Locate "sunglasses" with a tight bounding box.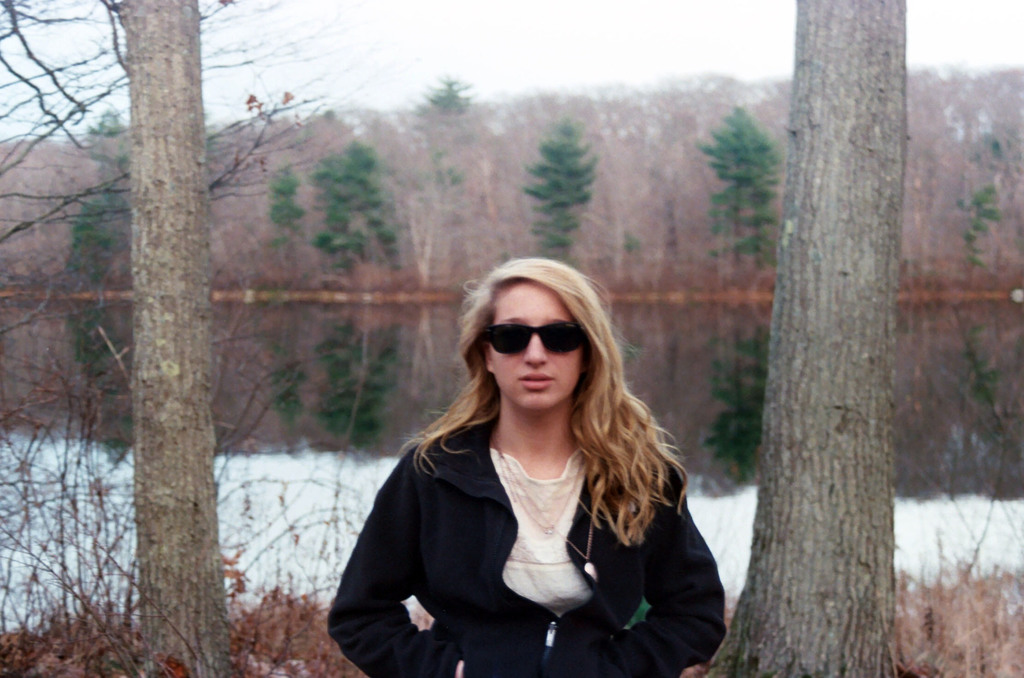
483:320:584:354.
